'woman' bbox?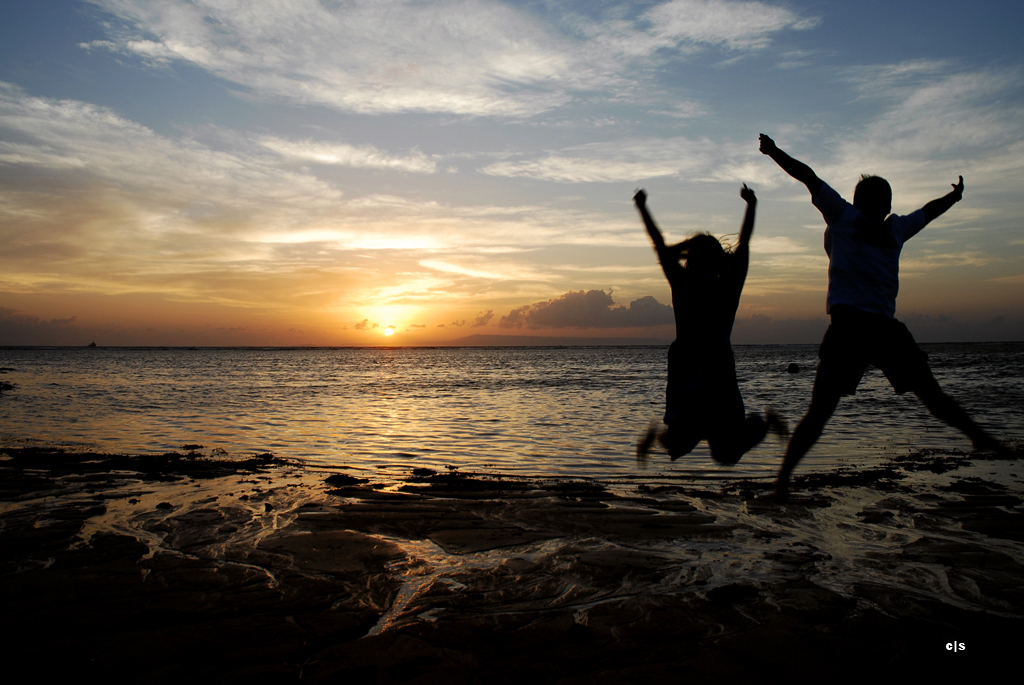
bbox=[636, 163, 789, 505]
